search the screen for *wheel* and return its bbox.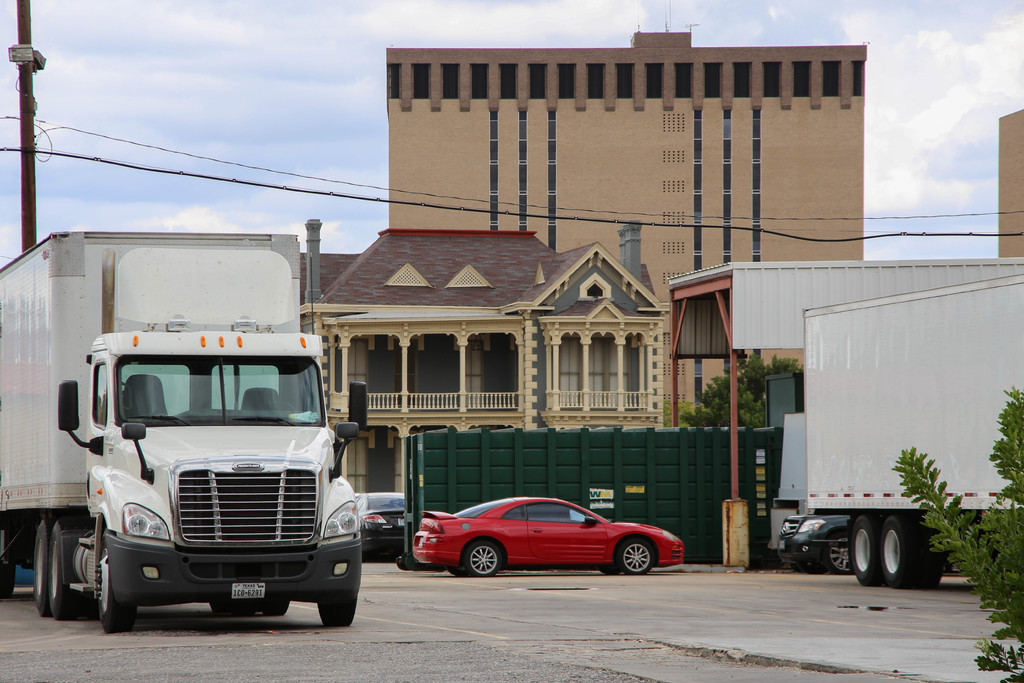
Found: (263, 403, 292, 410).
